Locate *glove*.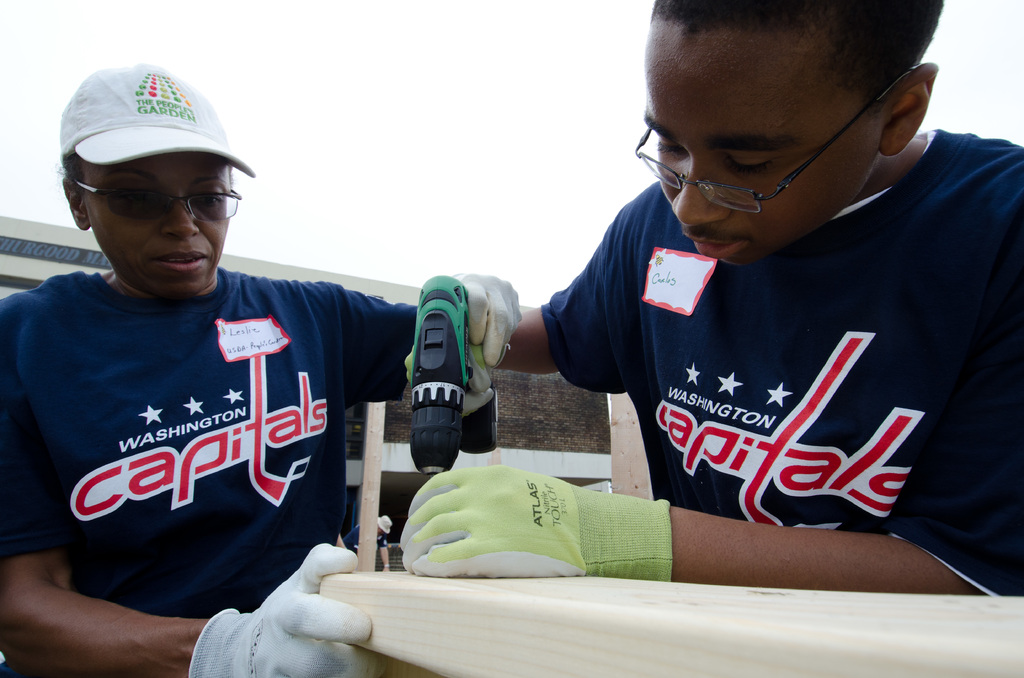
Bounding box: (x1=397, y1=464, x2=673, y2=582).
